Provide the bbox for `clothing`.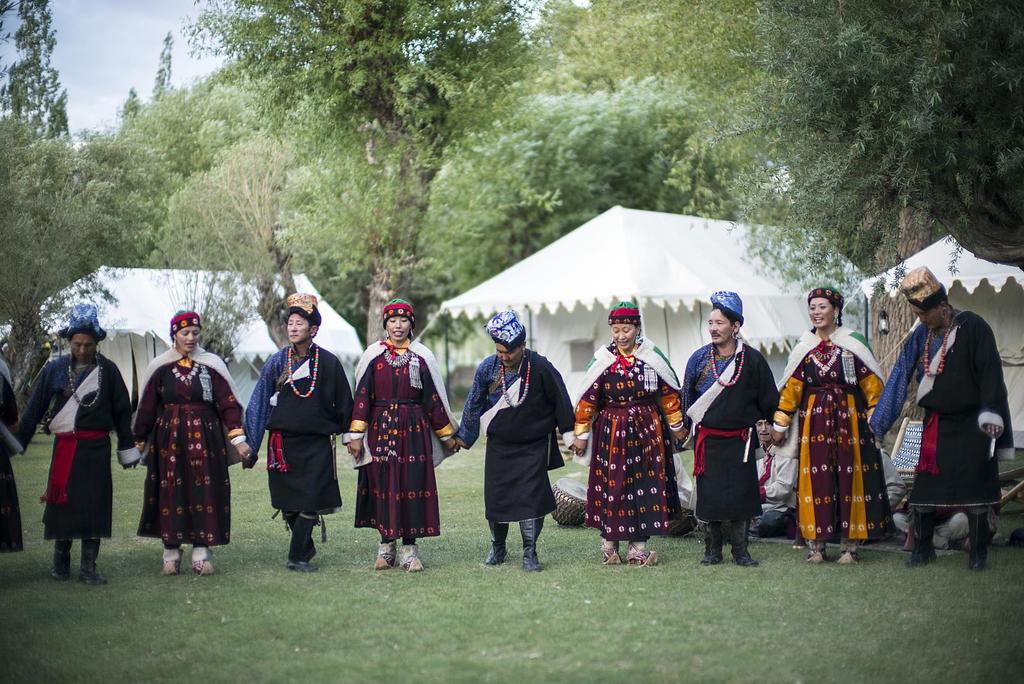
x1=246, y1=342, x2=352, y2=520.
